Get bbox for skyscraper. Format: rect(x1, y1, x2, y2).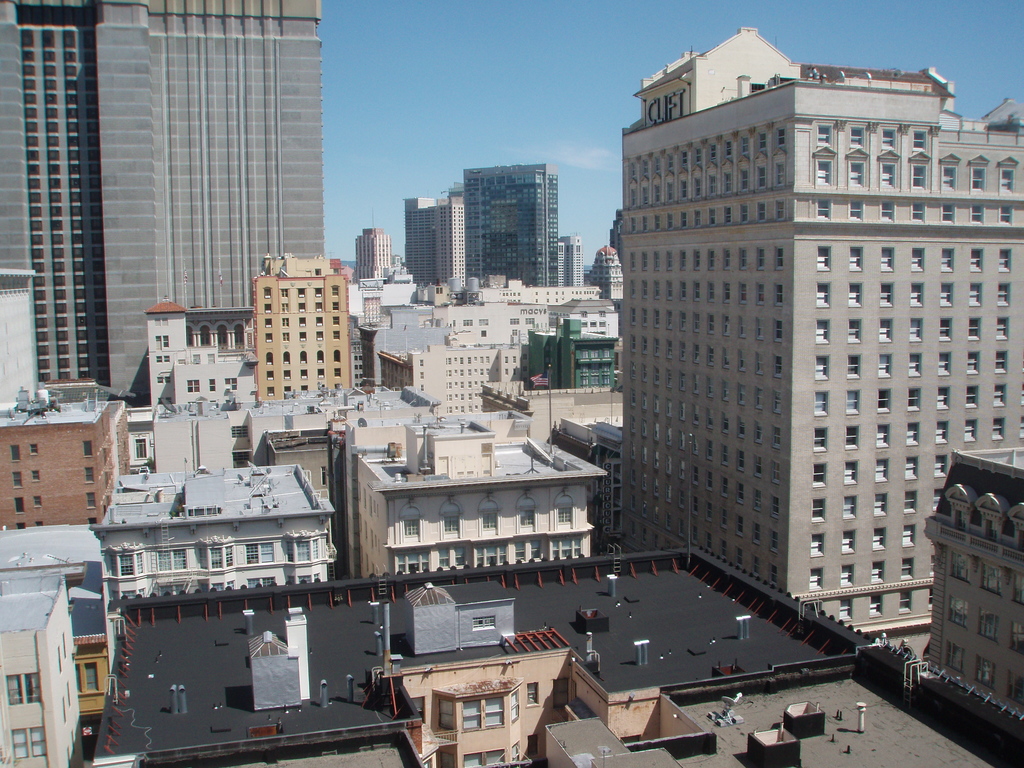
rect(351, 225, 393, 282).
